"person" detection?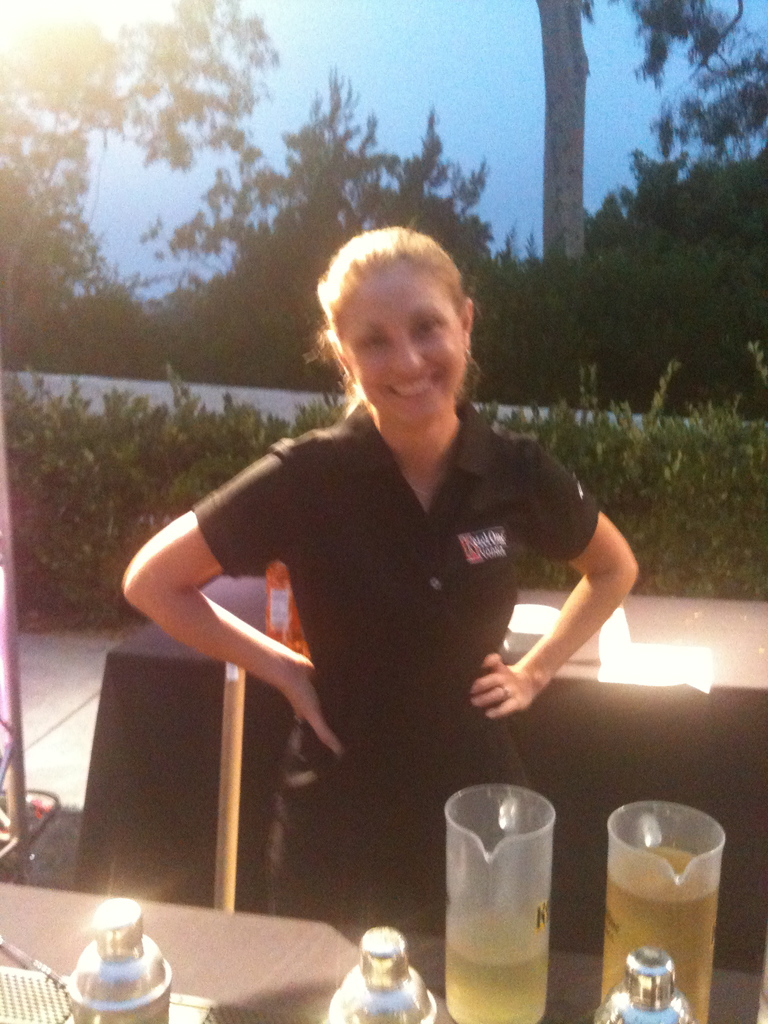
134, 246, 628, 948
